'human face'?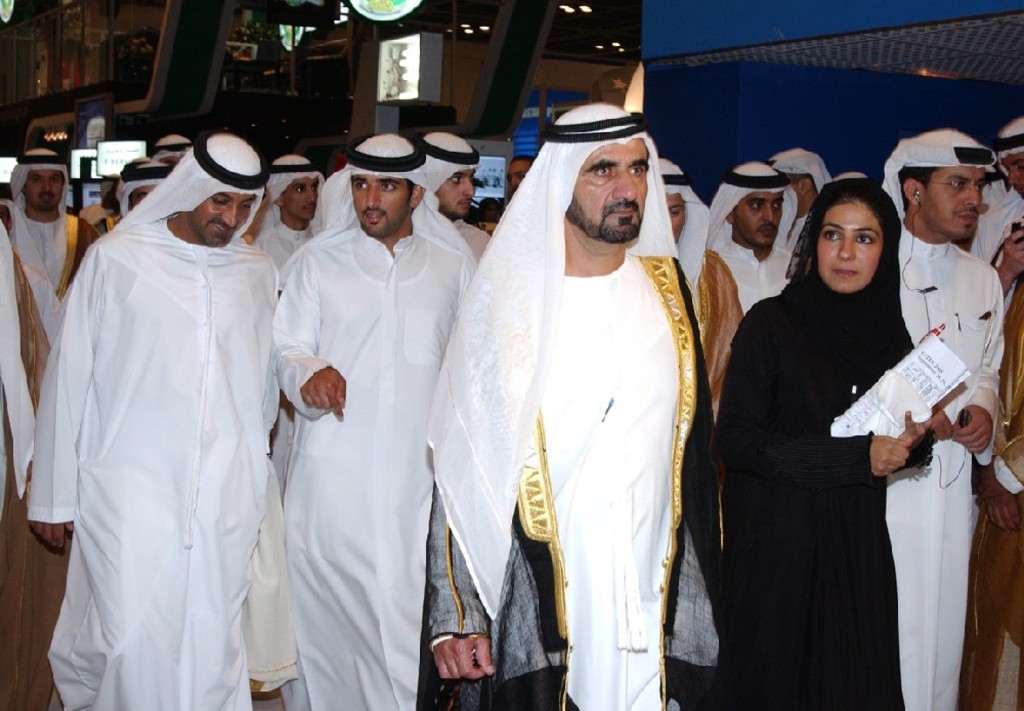
region(346, 173, 415, 233)
